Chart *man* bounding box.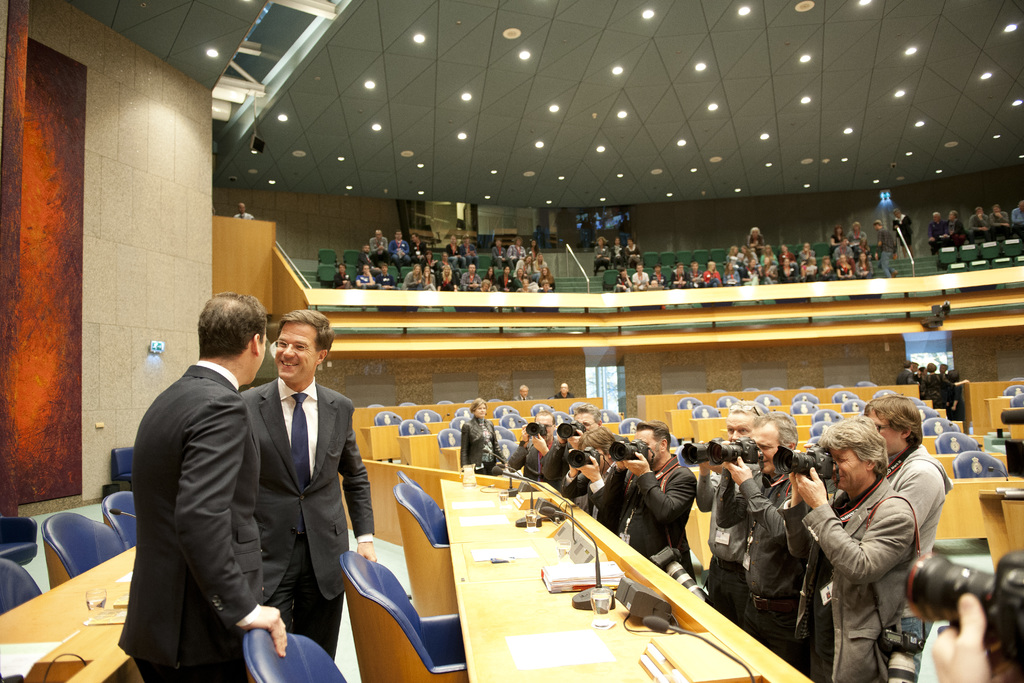
Charted: select_region(408, 231, 429, 263).
